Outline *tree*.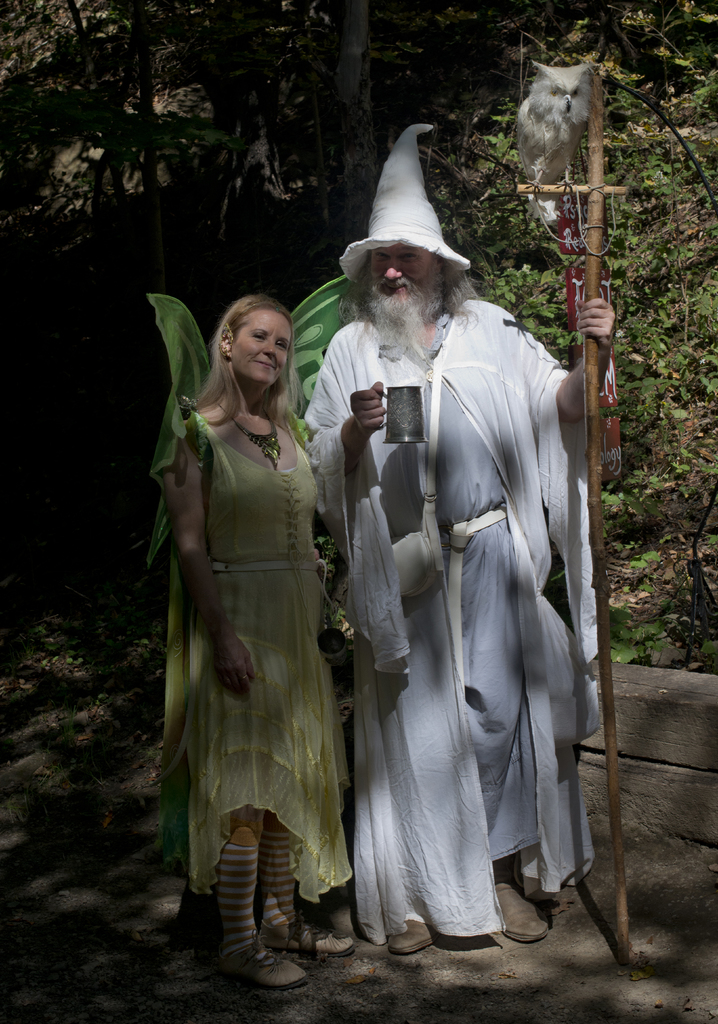
Outline: pyautogui.locateOnScreen(329, 6, 379, 236).
